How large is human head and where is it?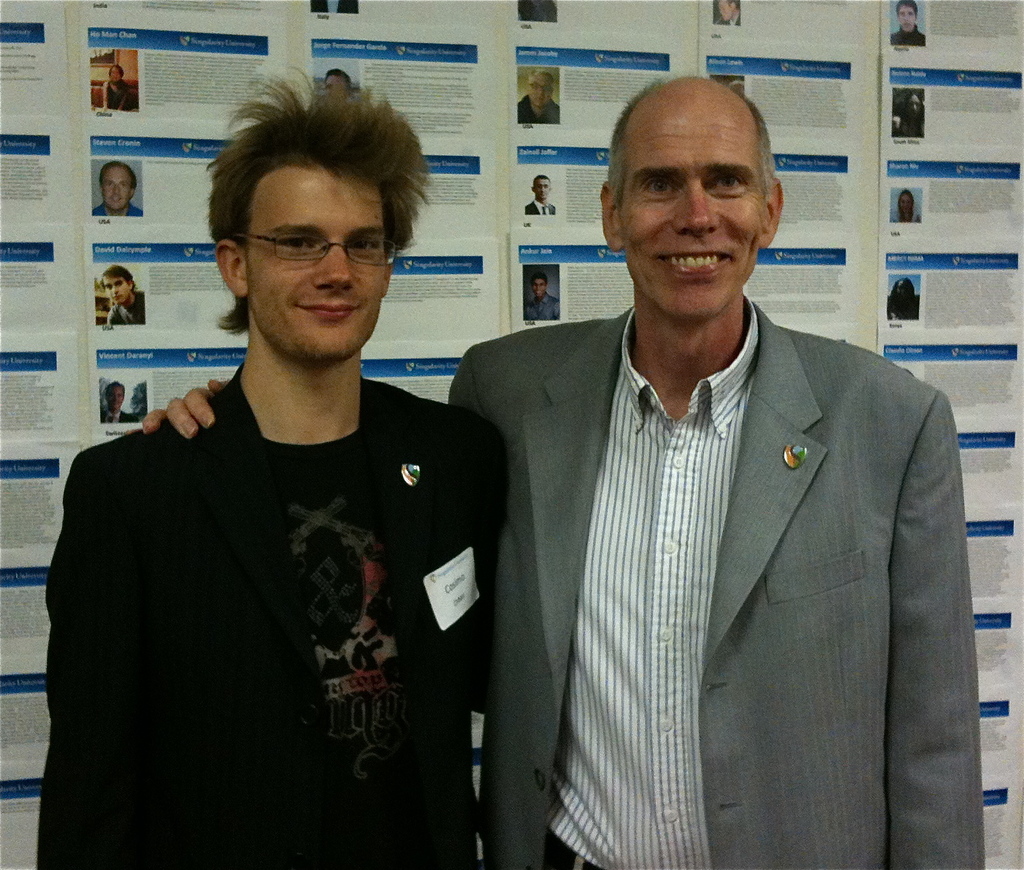
Bounding box: [604,80,789,277].
